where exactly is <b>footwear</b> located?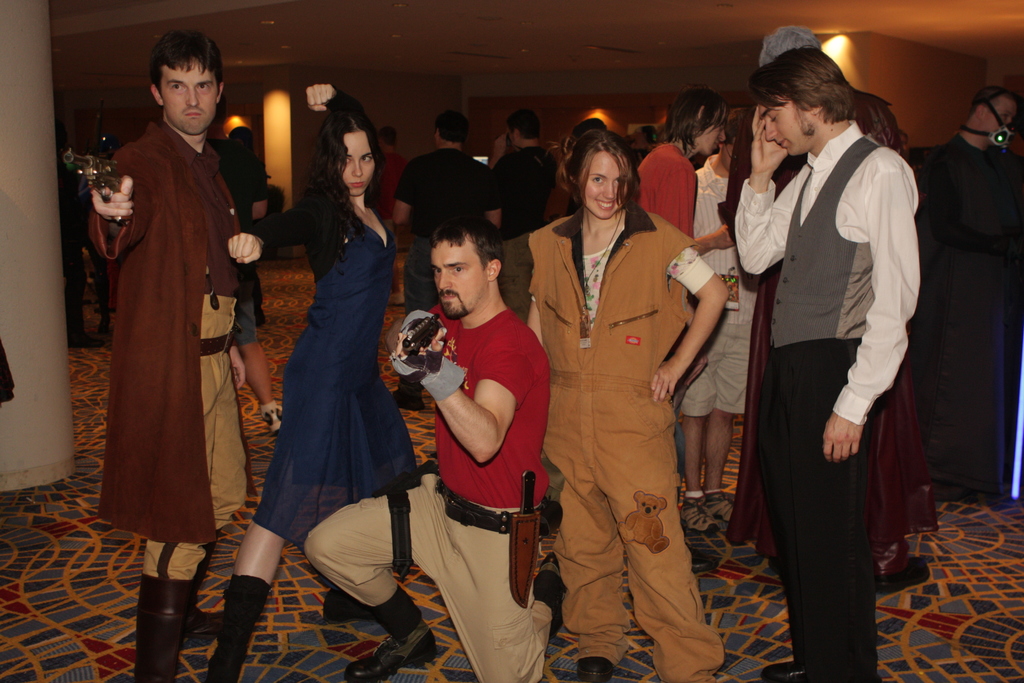
Its bounding box is 343 623 440 682.
